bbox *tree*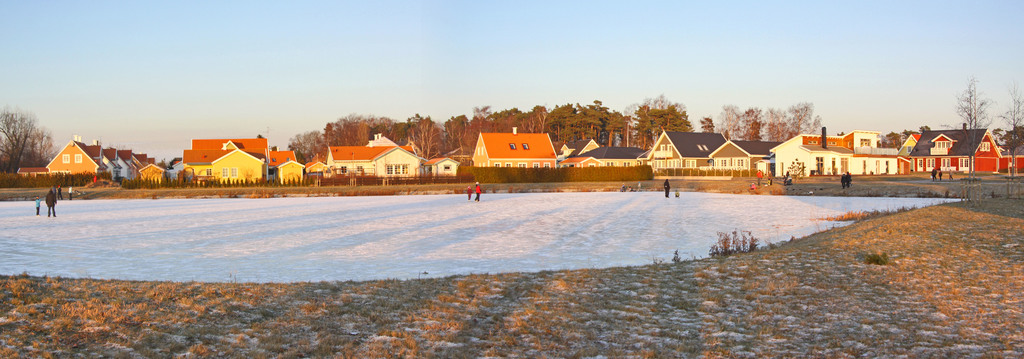
[0,100,54,174]
